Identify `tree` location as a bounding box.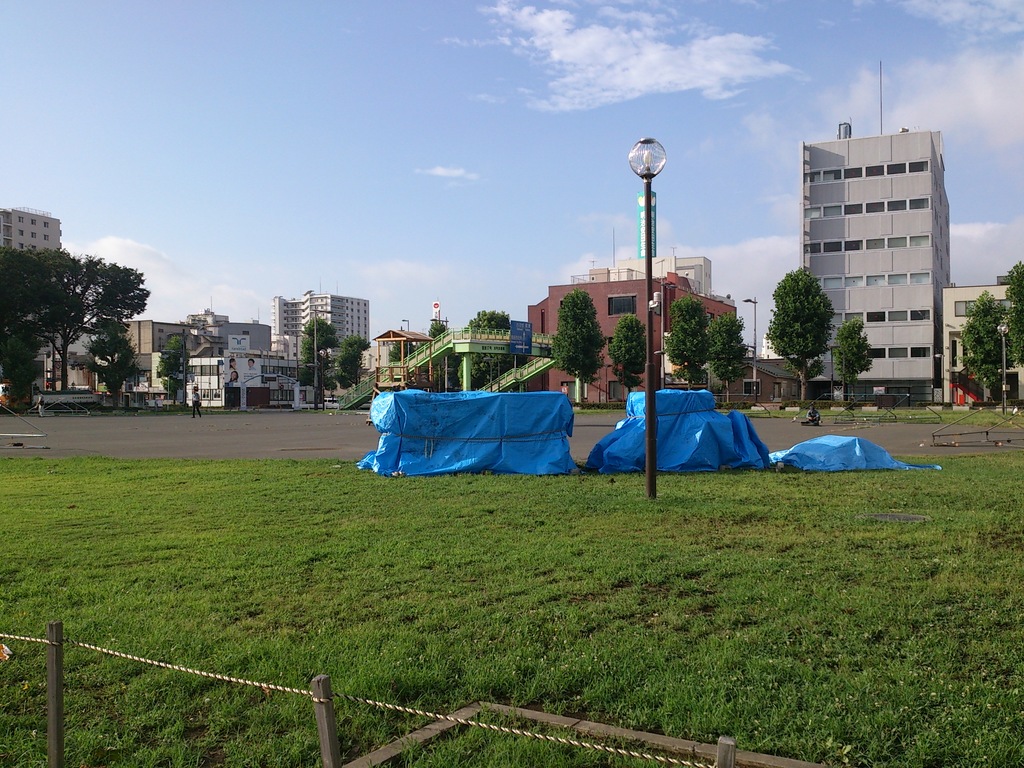
<bbox>831, 328, 870, 401</bbox>.
